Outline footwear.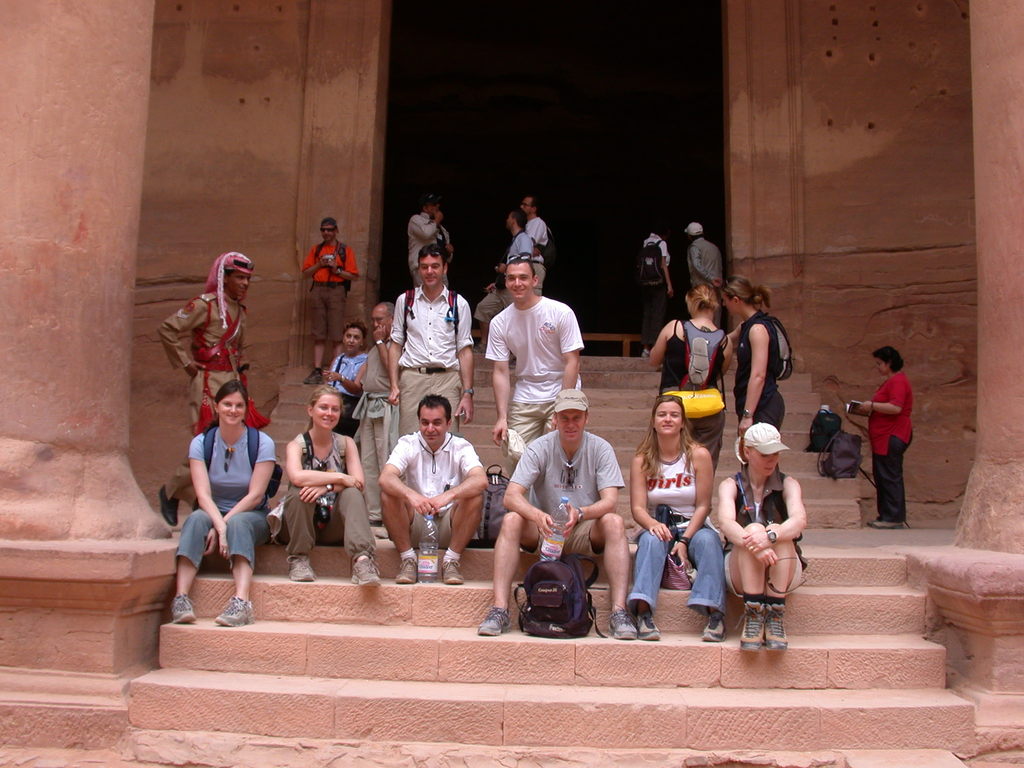
Outline: {"x1": 159, "y1": 484, "x2": 181, "y2": 527}.
